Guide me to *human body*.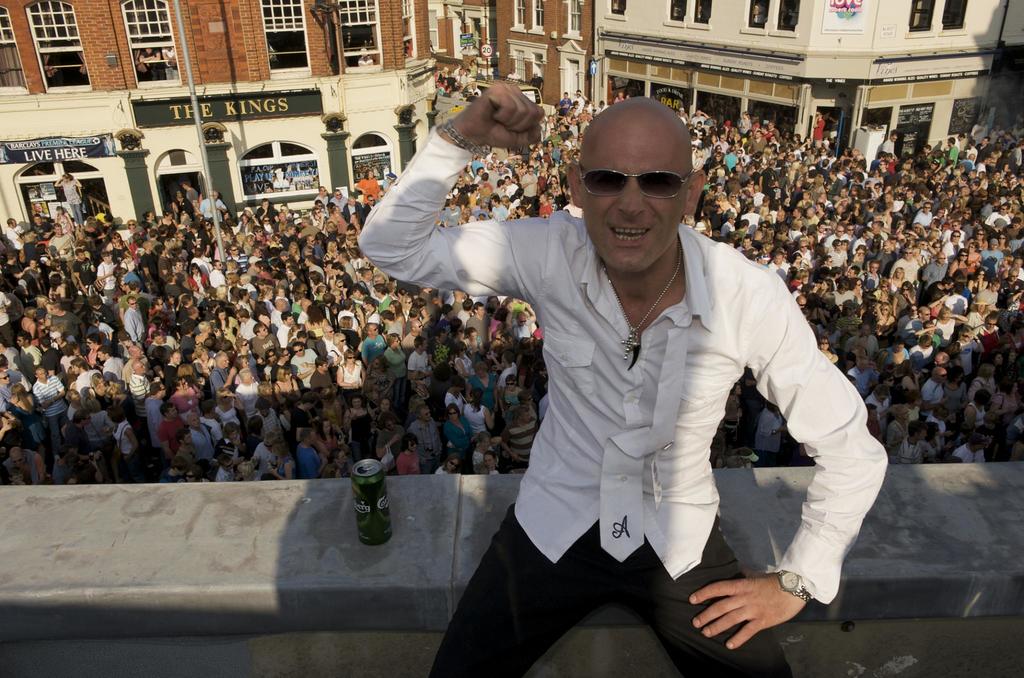
Guidance: bbox=(198, 187, 227, 218).
